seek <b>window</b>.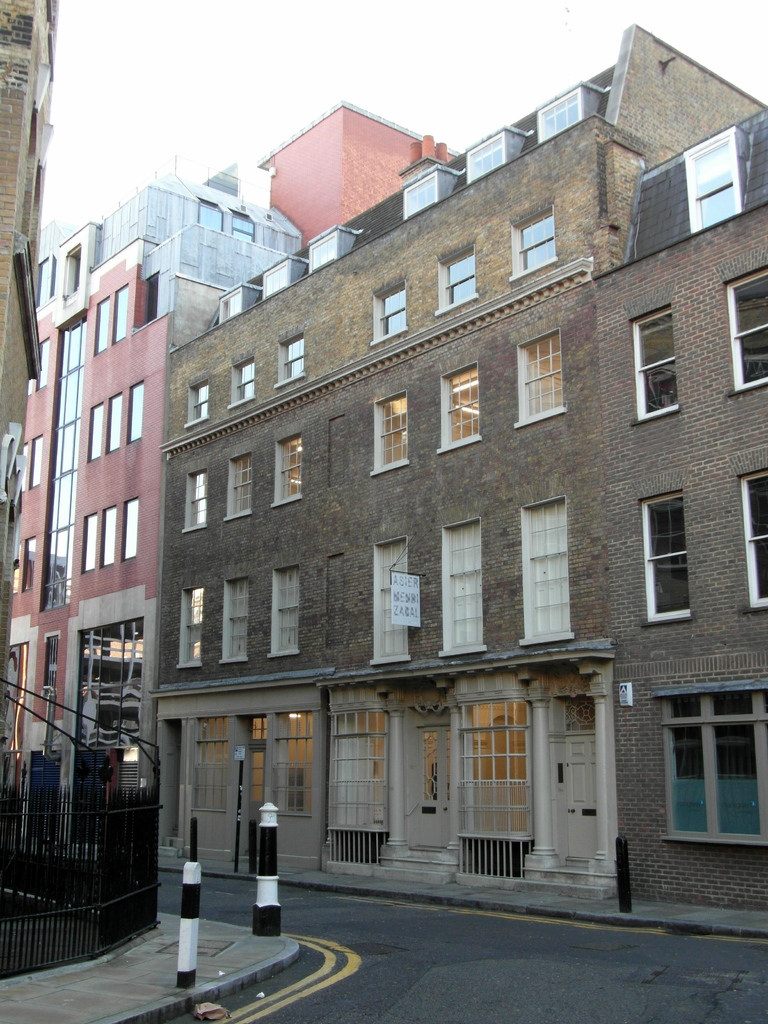
region(177, 586, 202, 669).
